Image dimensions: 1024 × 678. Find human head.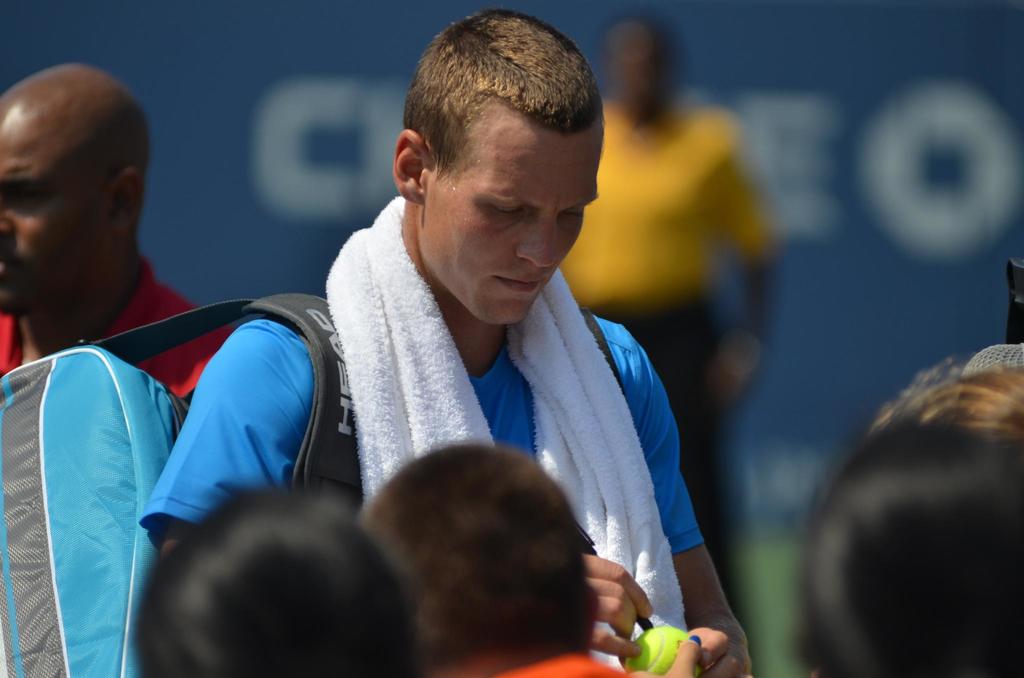
box=[598, 15, 683, 120].
